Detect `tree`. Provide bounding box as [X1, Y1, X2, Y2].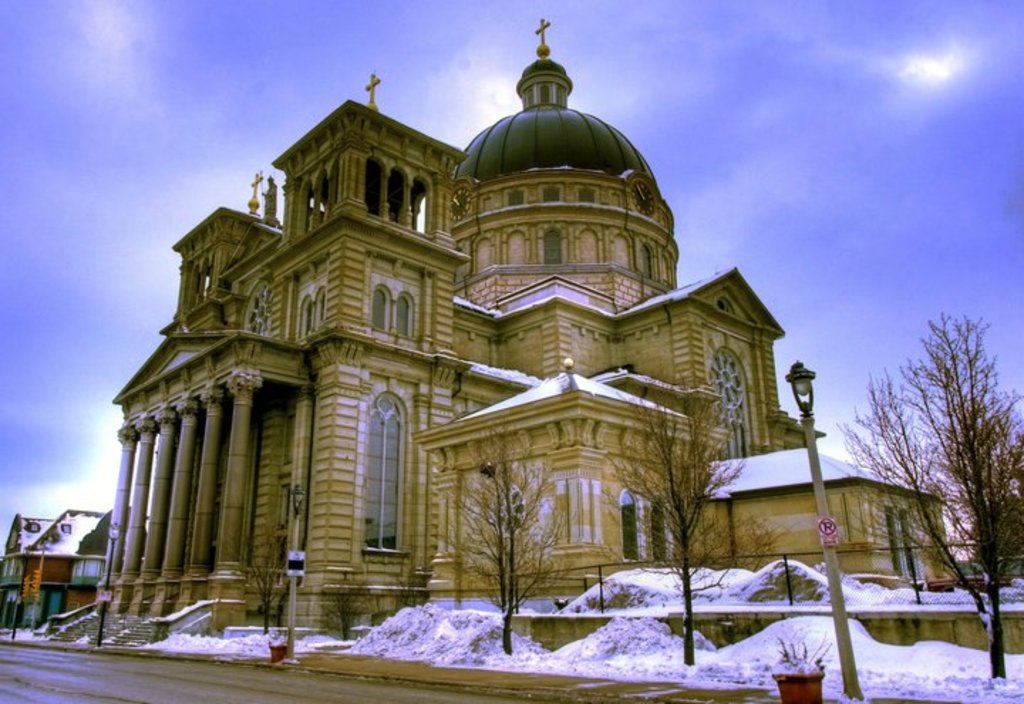
[434, 414, 570, 650].
